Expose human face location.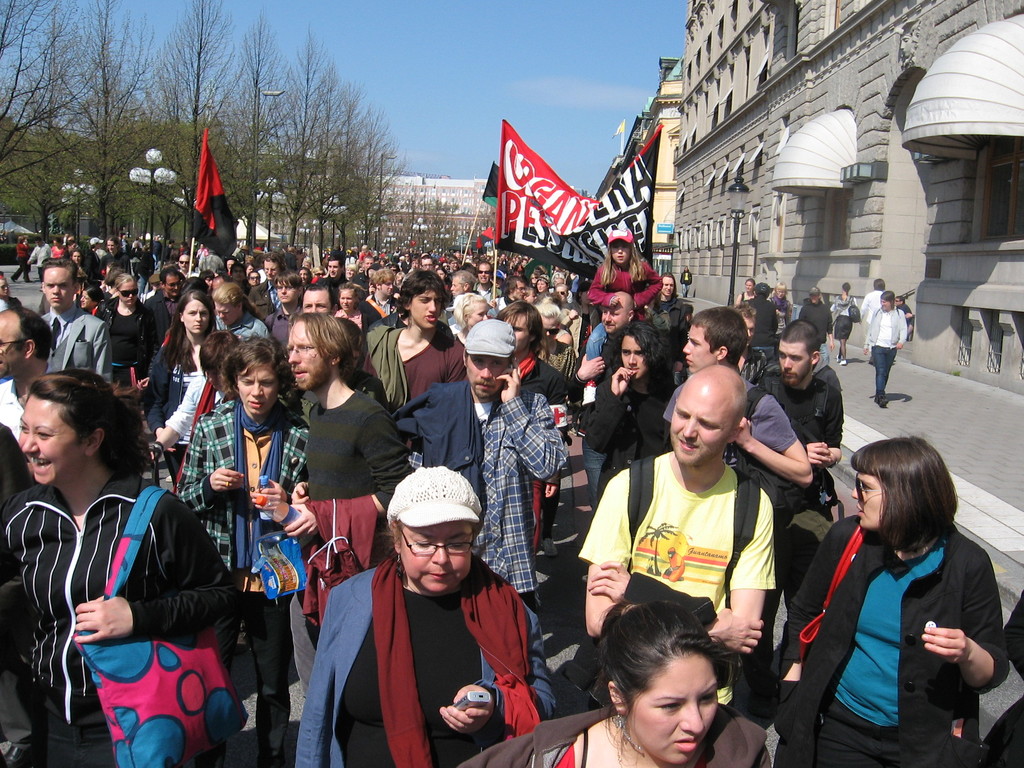
Exposed at BBox(50, 239, 60, 248).
